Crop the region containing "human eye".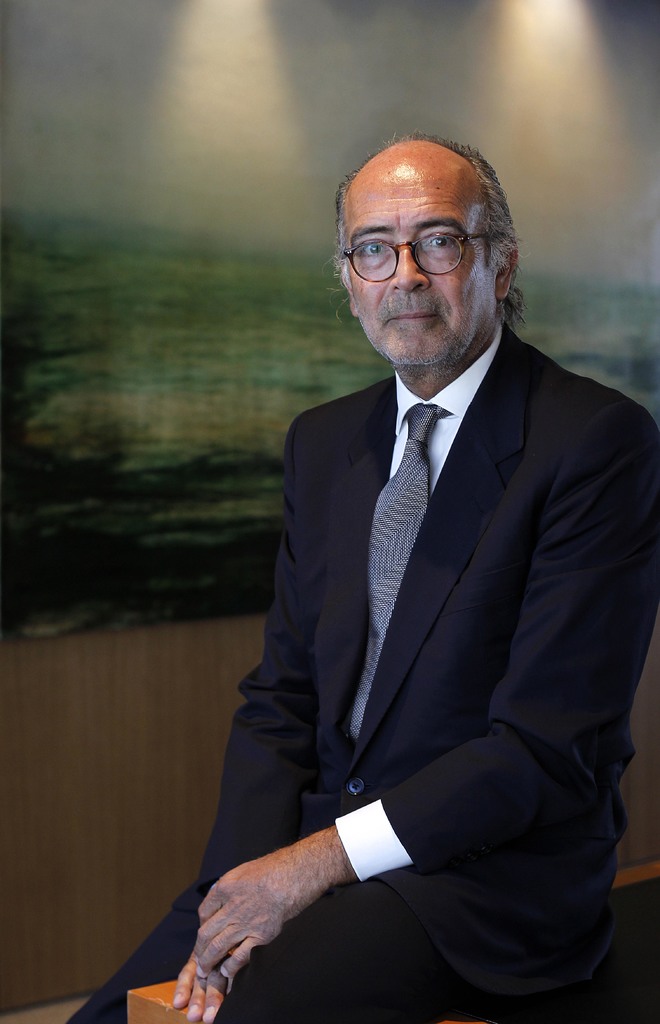
Crop region: crop(419, 232, 462, 253).
